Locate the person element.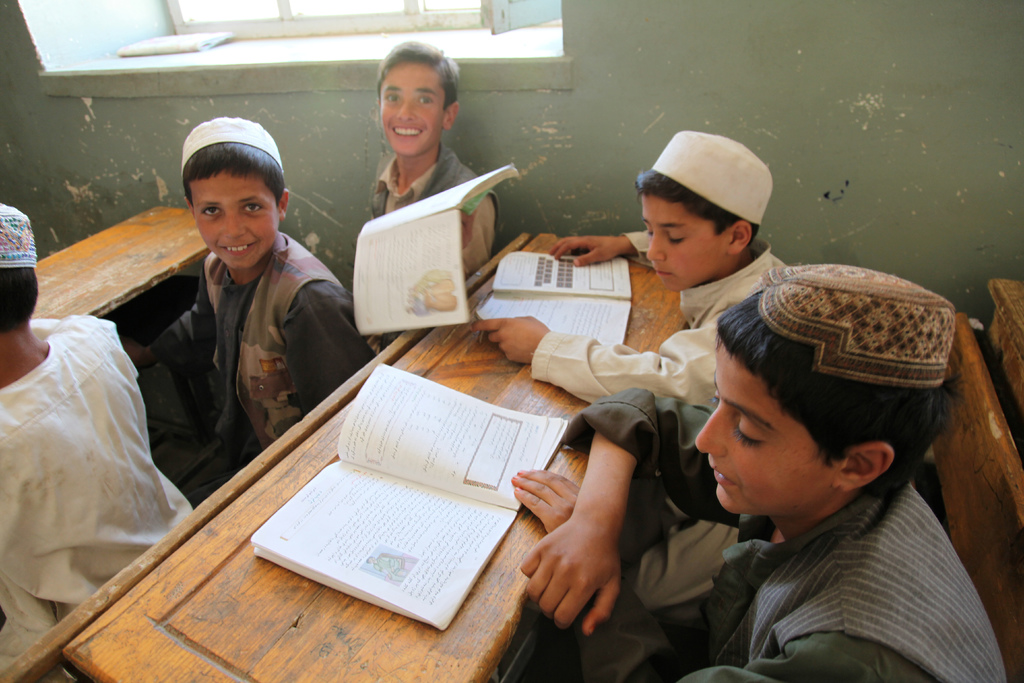
Element bbox: <bbox>125, 119, 346, 504</bbox>.
